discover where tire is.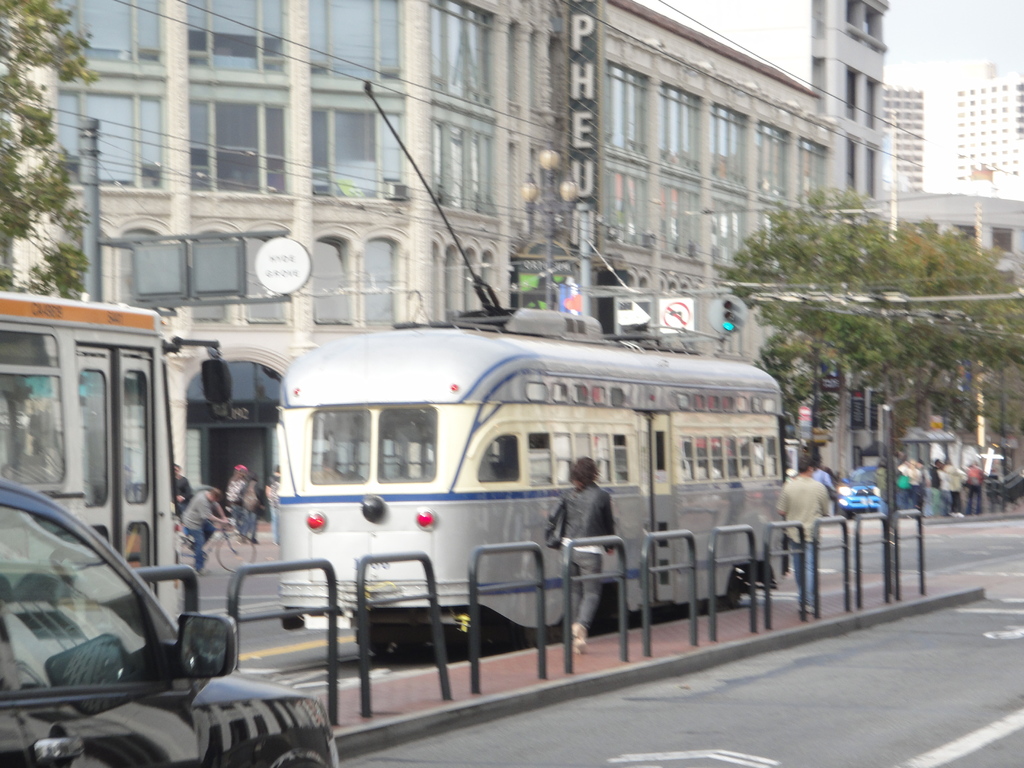
Discovered at l=213, t=529, r=257, b=570.
